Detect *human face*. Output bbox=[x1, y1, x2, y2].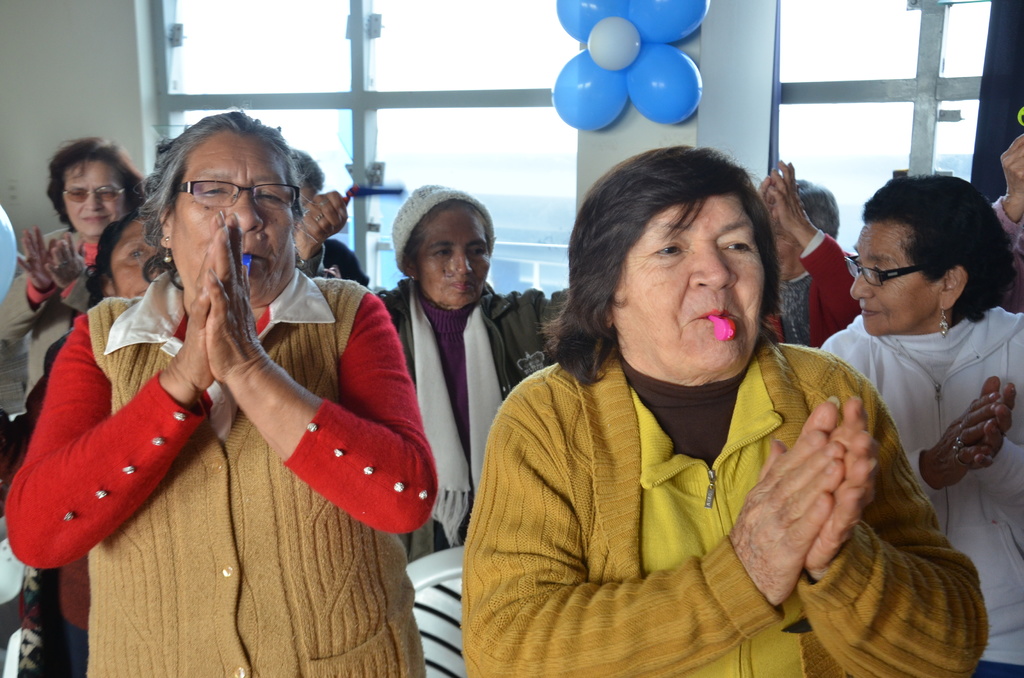
bbox=[108, 216, 161, 302].
